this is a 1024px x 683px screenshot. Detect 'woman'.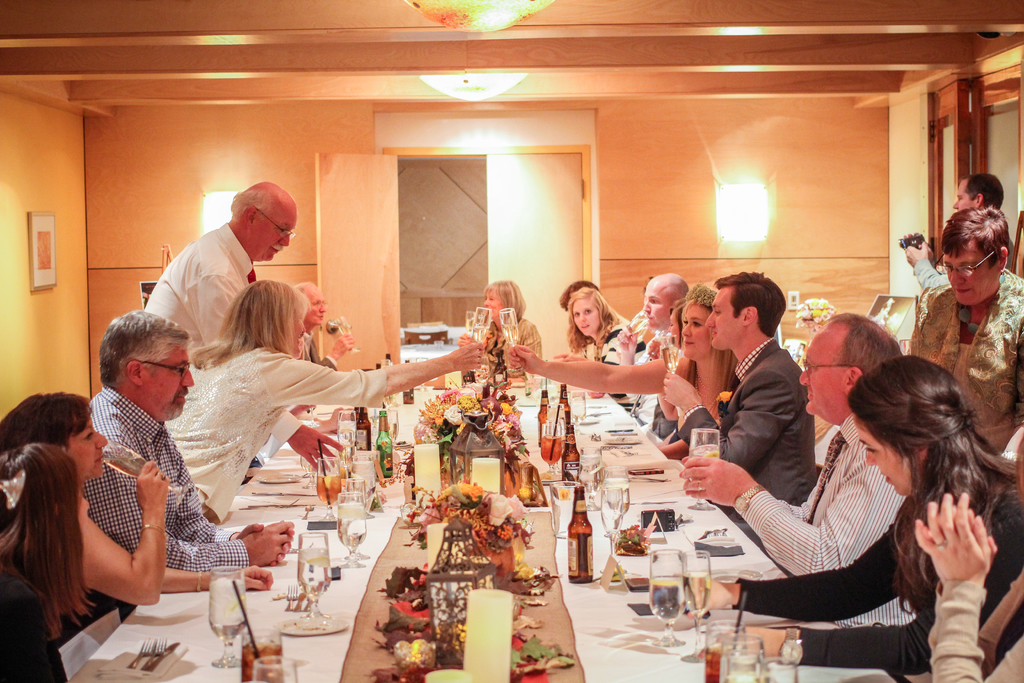
[159,284,488,514].
